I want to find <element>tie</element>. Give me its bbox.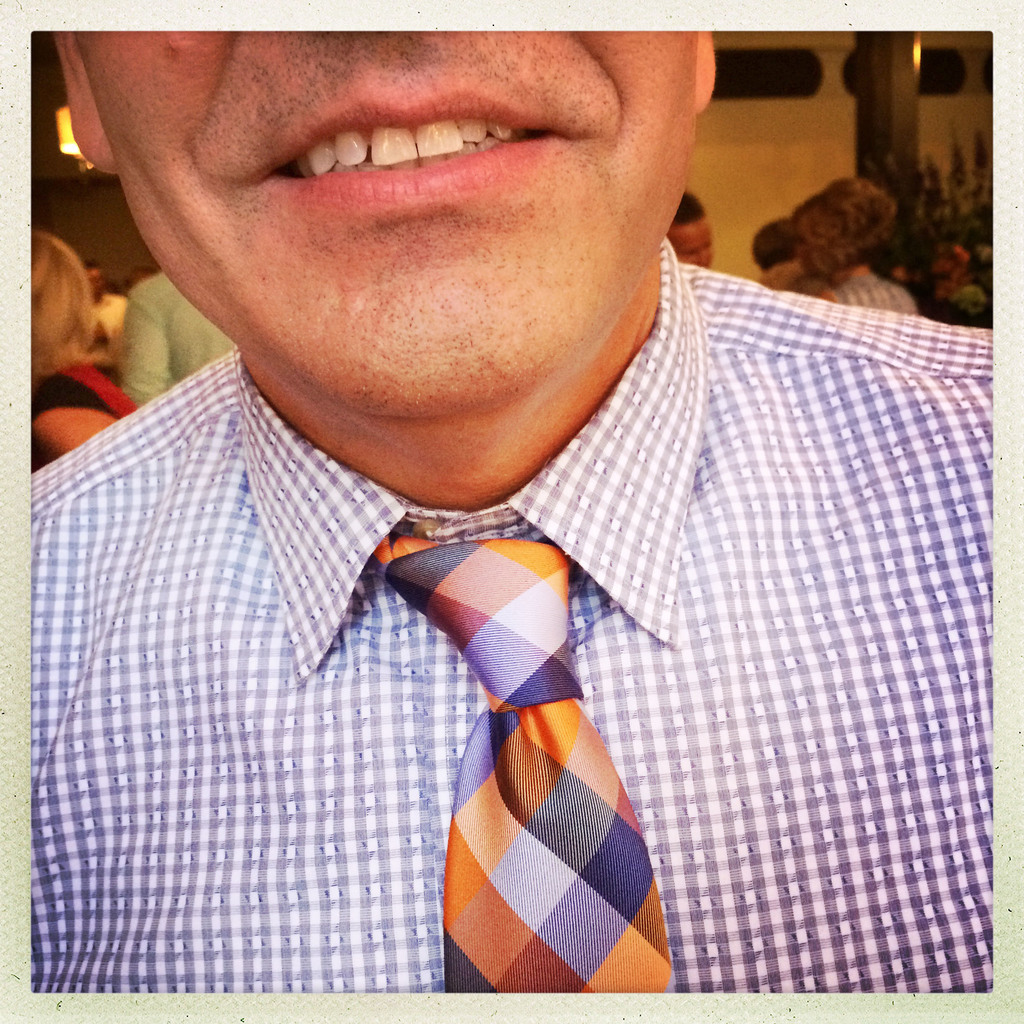
<box>374,532,674,998</box>.
